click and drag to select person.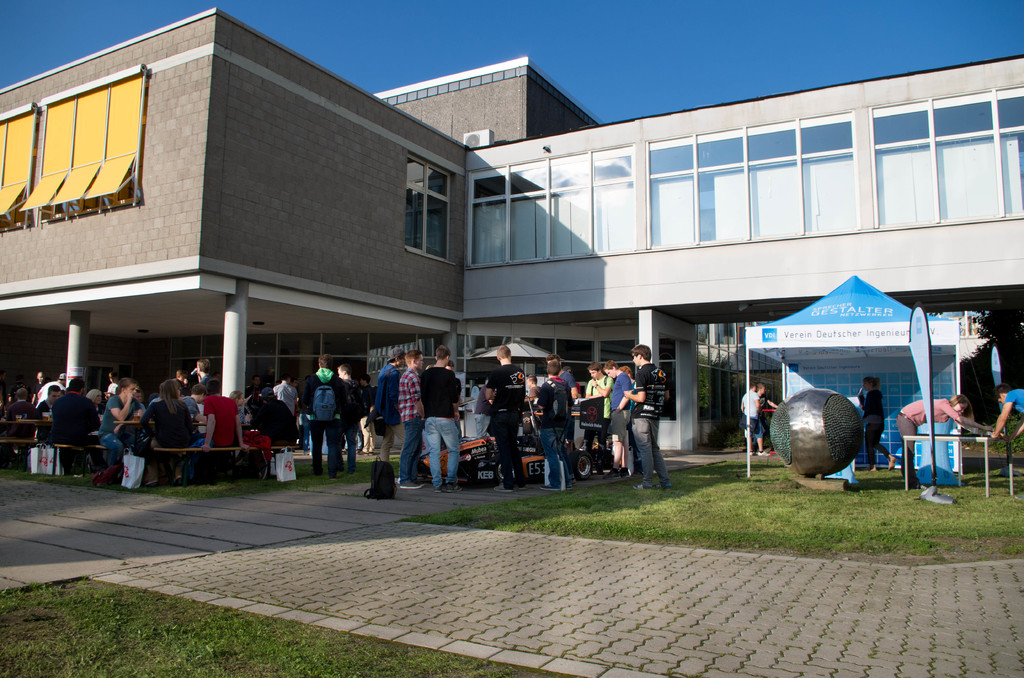
Selection: box(604, 361, 632, 475).
